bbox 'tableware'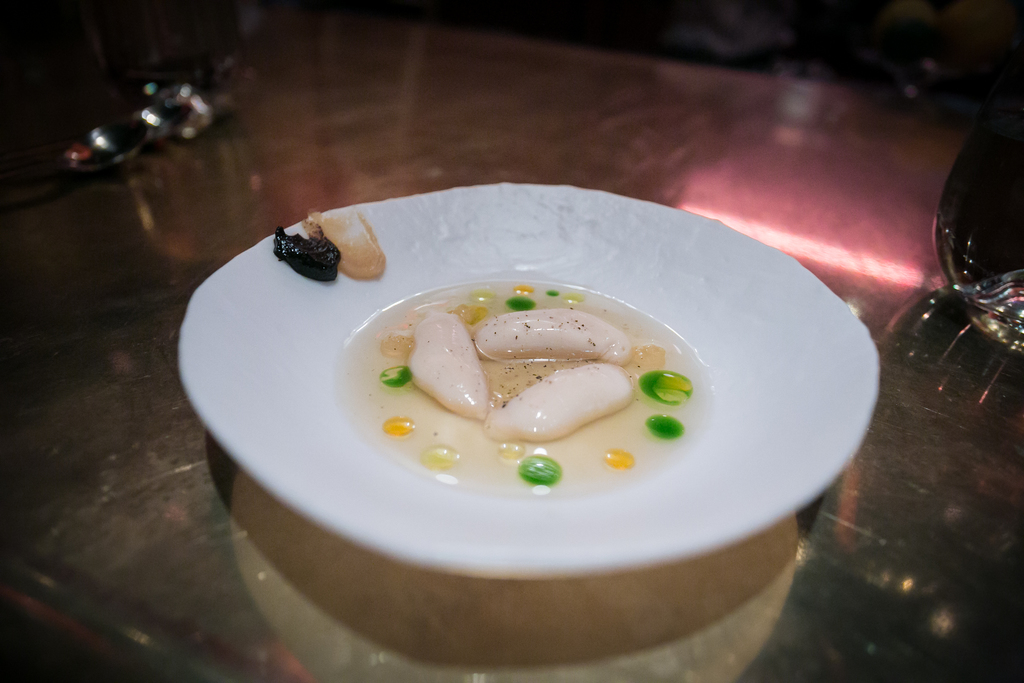
{"left": 177, "top": 177, "right": 886, "bottom": 579}
